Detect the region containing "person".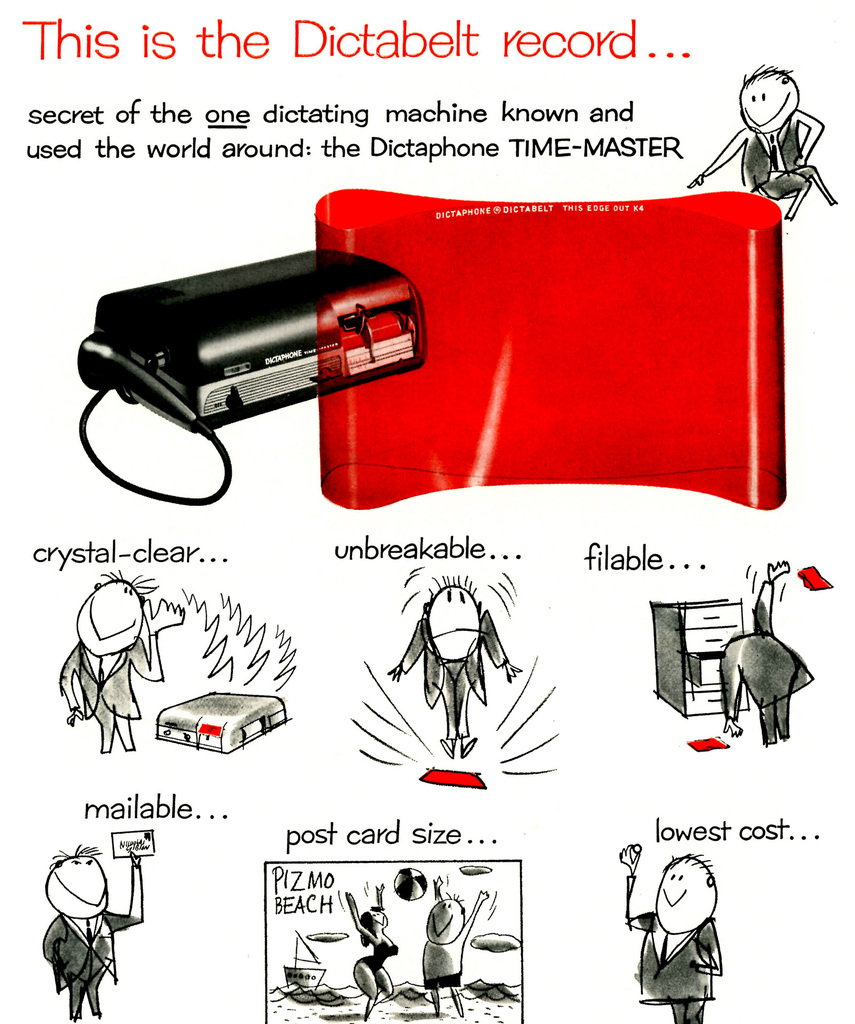
(338,879,411,1023).
